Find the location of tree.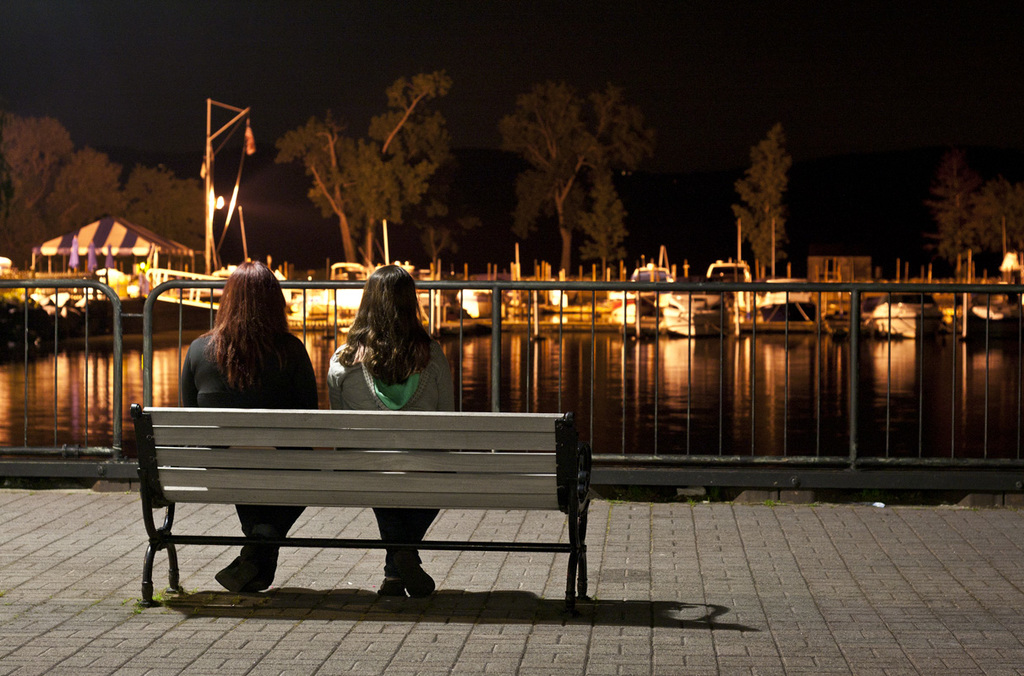
Location: <box>270,65,455,268</box>.
